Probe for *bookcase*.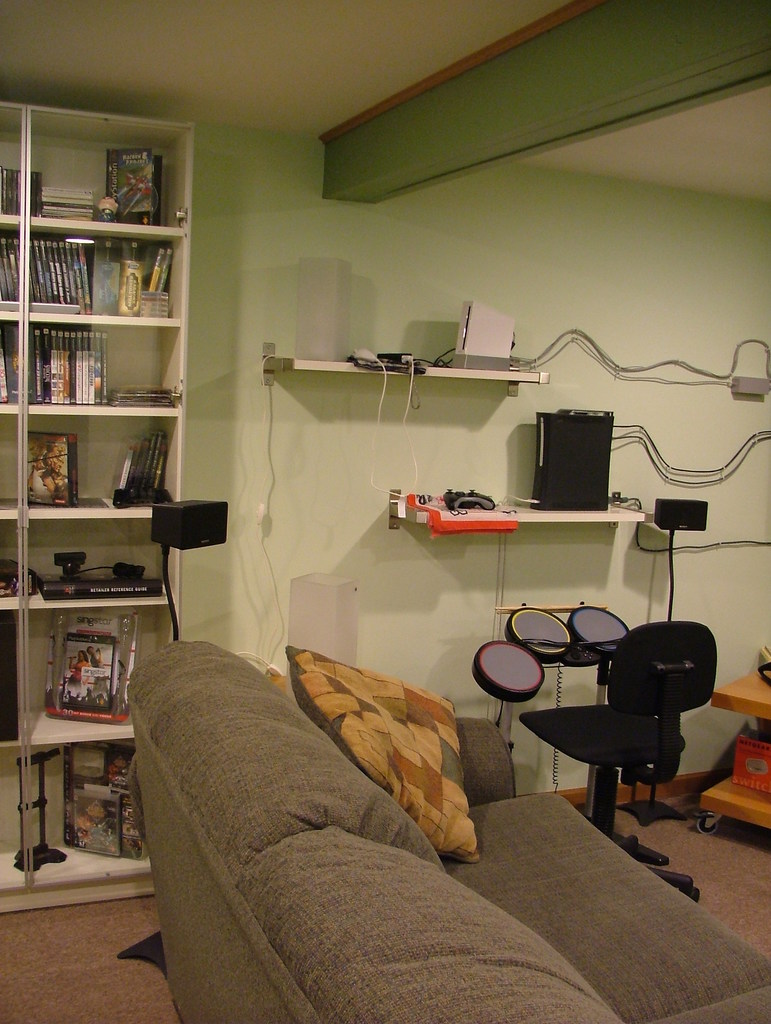
Probe result: box(0, 92, 197, 908).
